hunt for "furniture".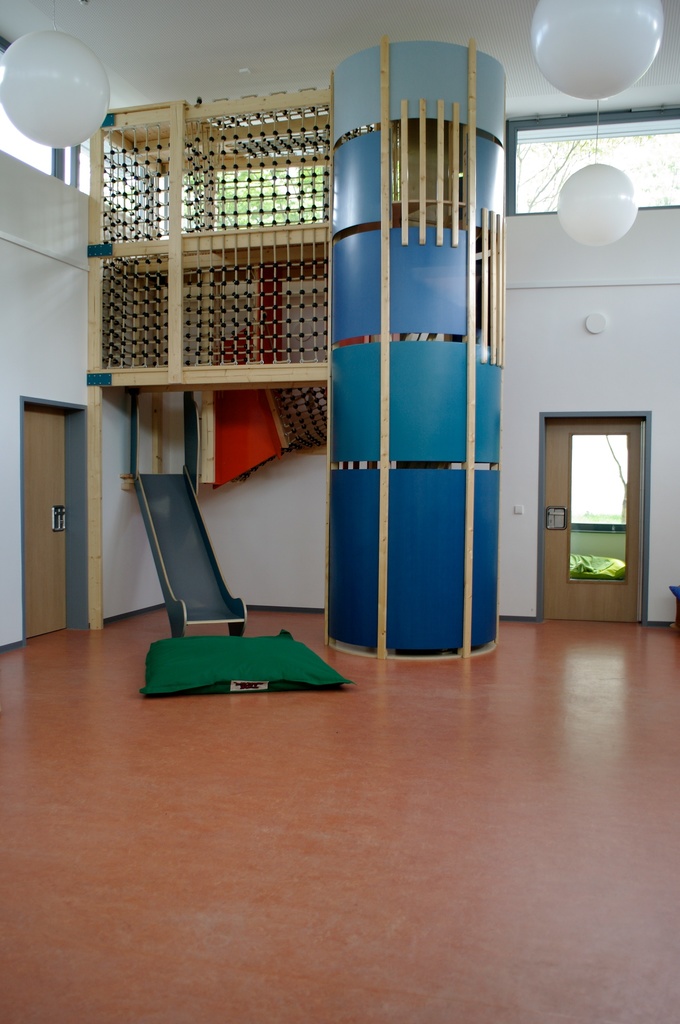
Hunted down at left=571, top=554, right=623, bottom=580.
